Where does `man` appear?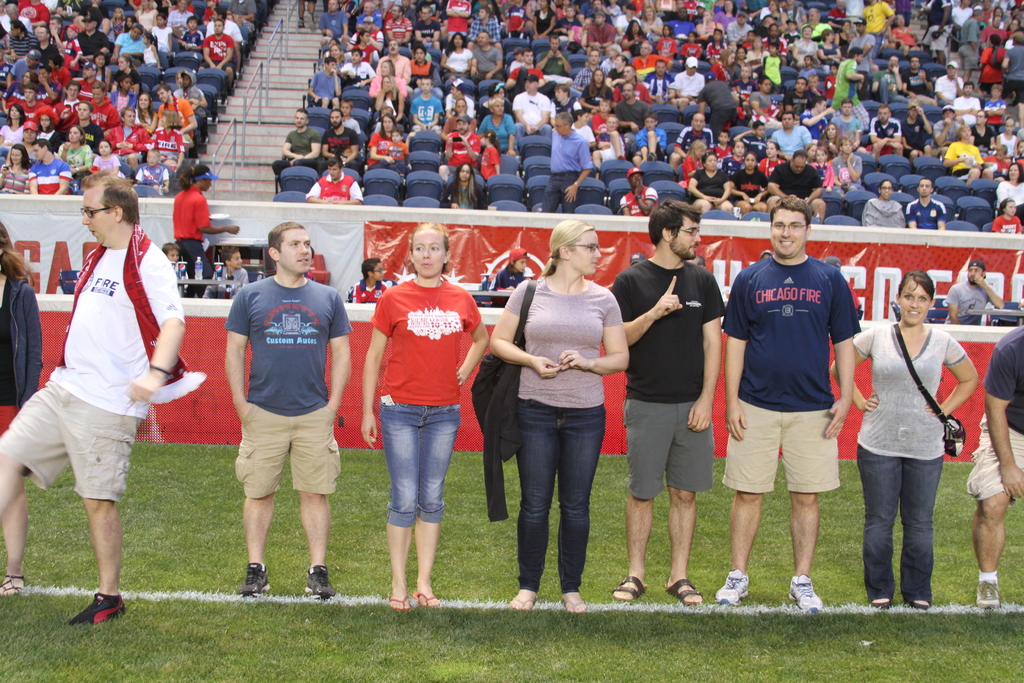
Appears at 468,29,505,81.
